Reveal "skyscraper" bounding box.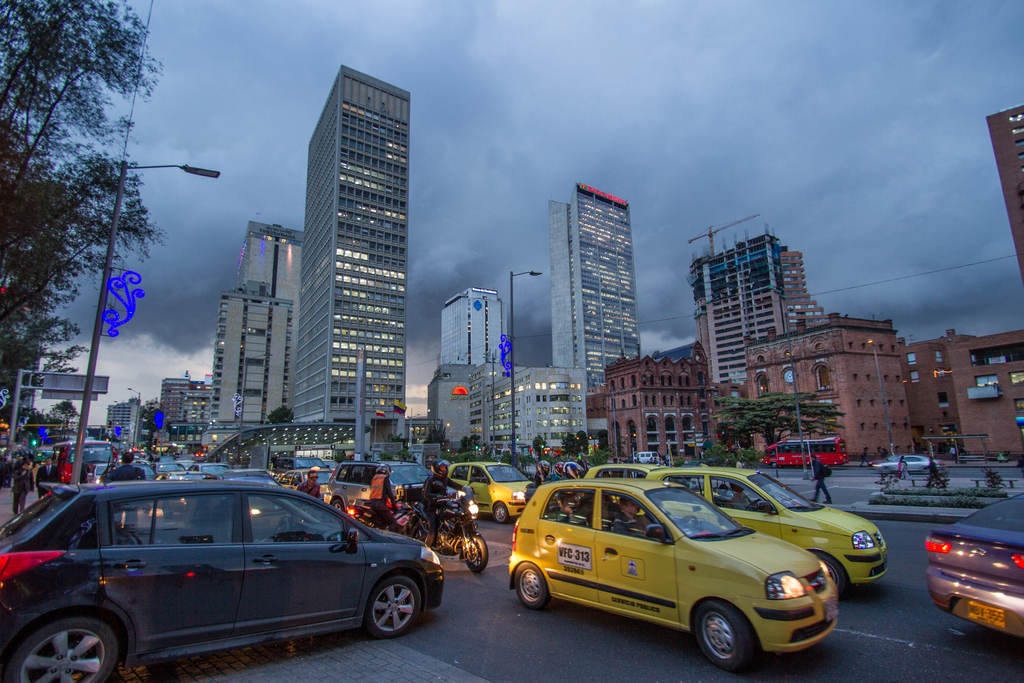
Revealed: pyautogui.locateOnScreen(541, 173, 640, 372).
